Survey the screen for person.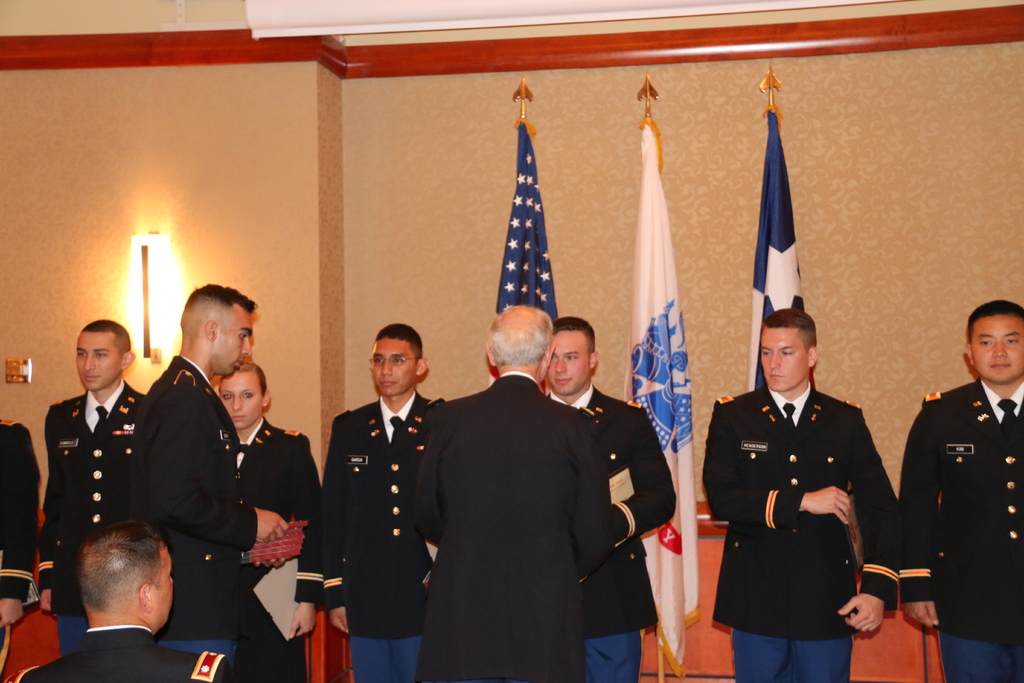
Survey found: (x1=323, y1=320, x2=449, y2=682).
